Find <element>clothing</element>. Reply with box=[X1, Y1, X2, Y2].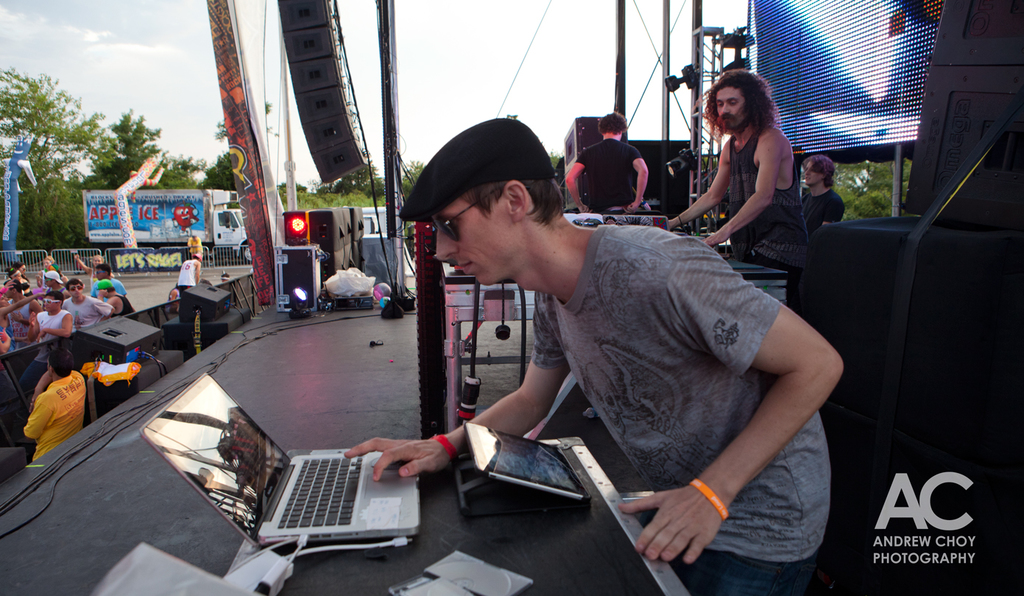
box=[575, 137, 641, 214].
